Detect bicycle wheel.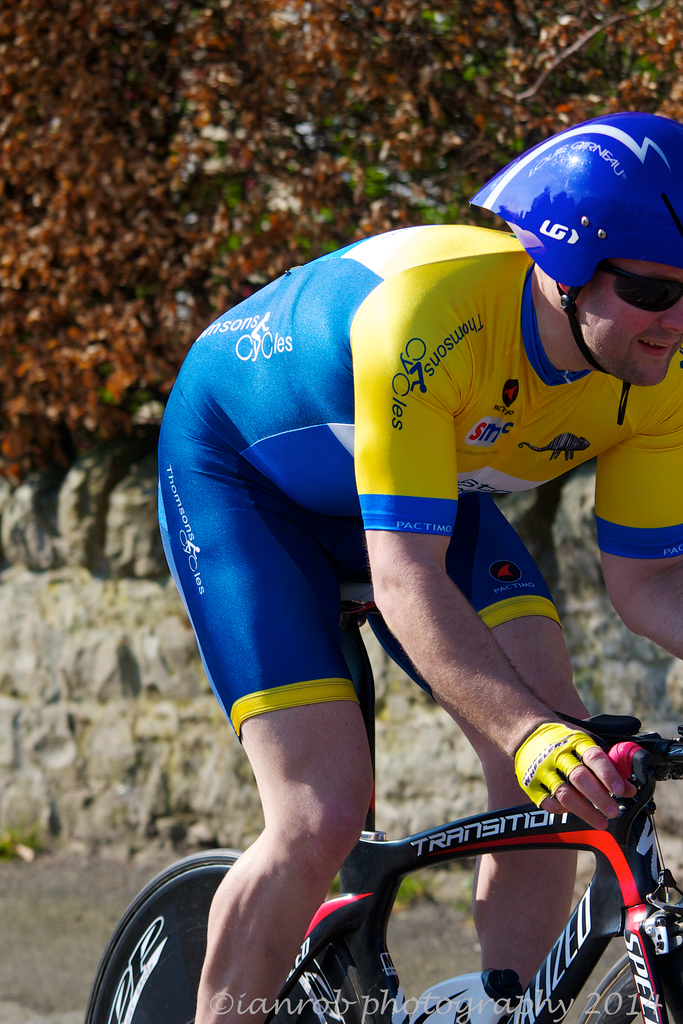
Detected at {"x1": 580, "y1": 929, "x2": 682, "y2": 1023}.
